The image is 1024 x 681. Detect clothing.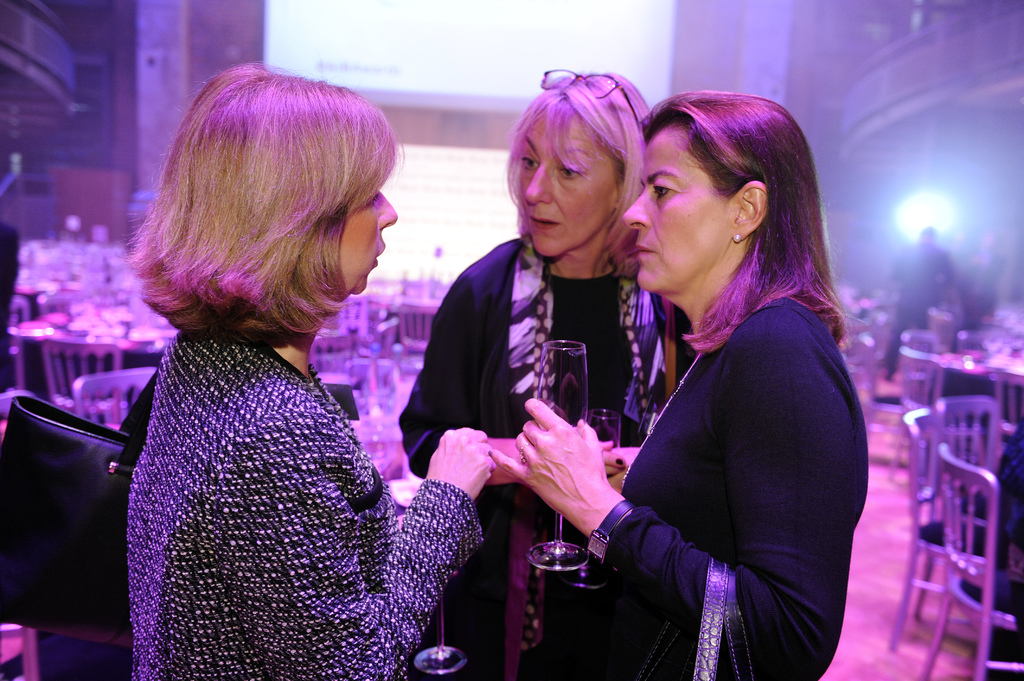
Detection: bbox=[514, 296, 874, 675].
